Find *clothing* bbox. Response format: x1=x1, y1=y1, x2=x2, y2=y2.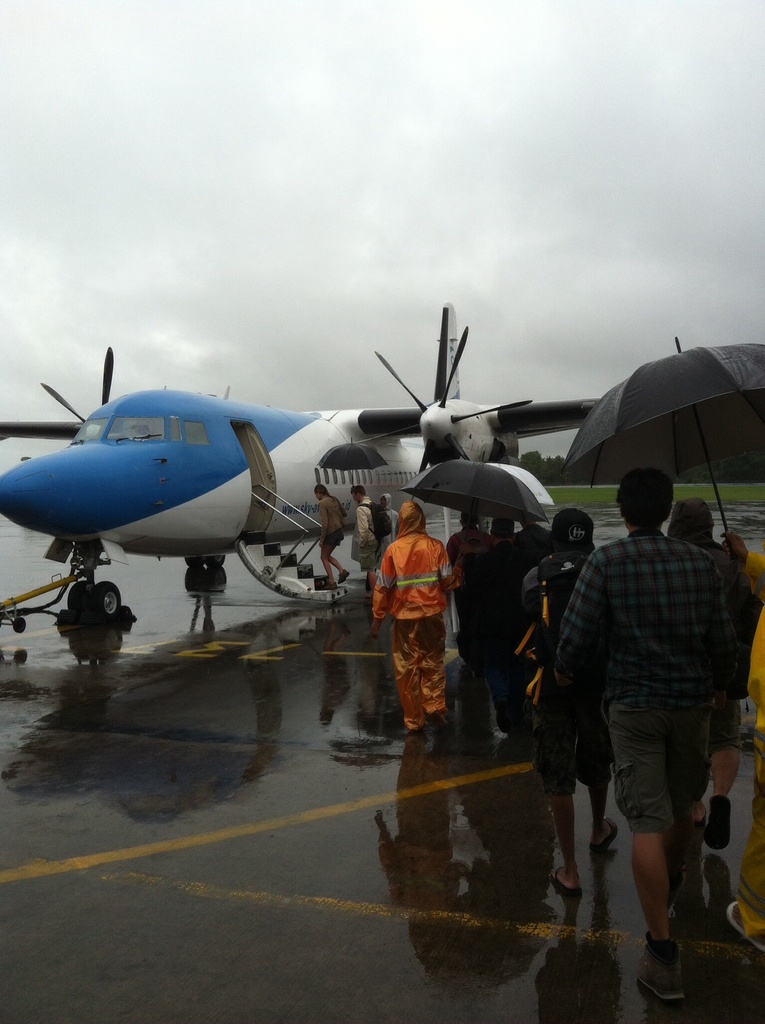
x1=365, y1=536, x2=456, y2=746.
